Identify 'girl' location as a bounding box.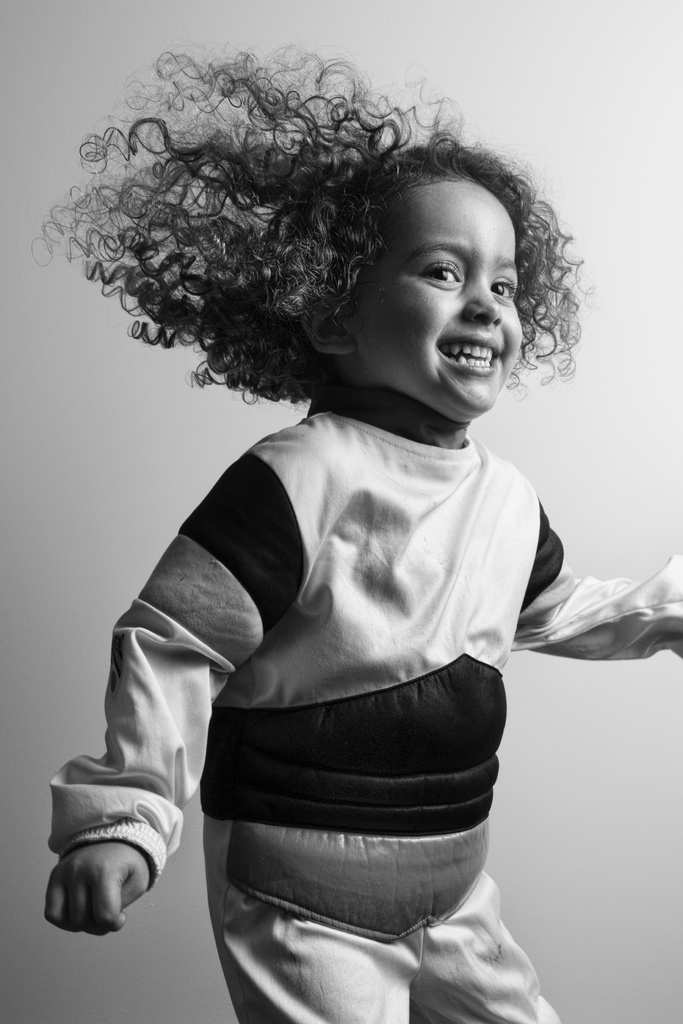
(26, 59, 682, 1023).
